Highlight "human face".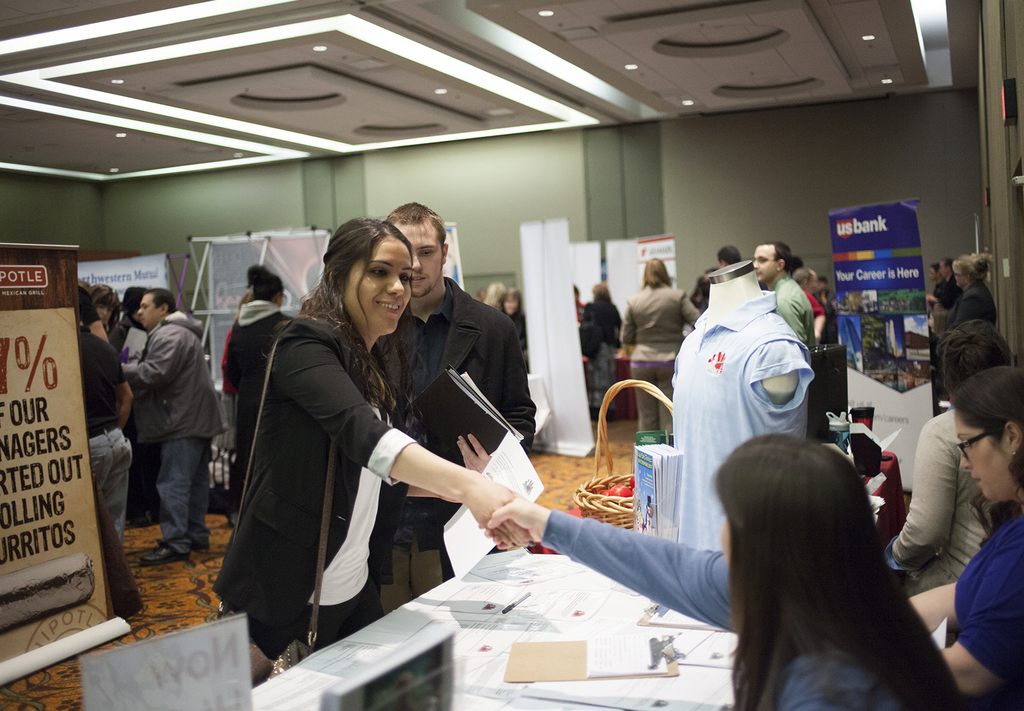
Highlighted region: x1=344 y1=234 x2=408 y2=332.
